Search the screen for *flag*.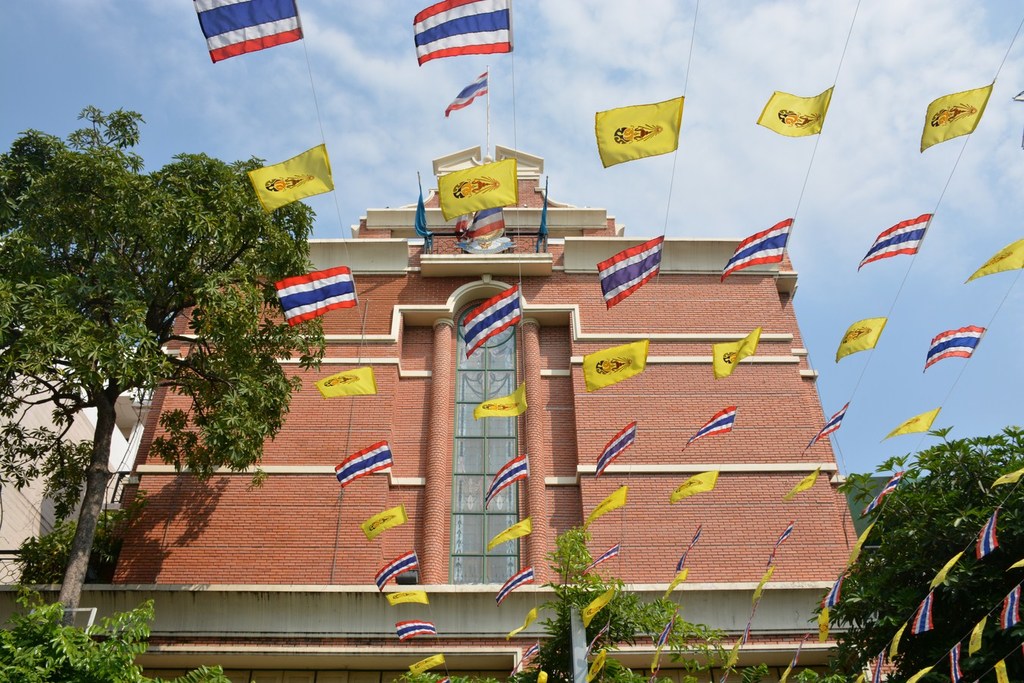
Found at (583,543,625,570).
